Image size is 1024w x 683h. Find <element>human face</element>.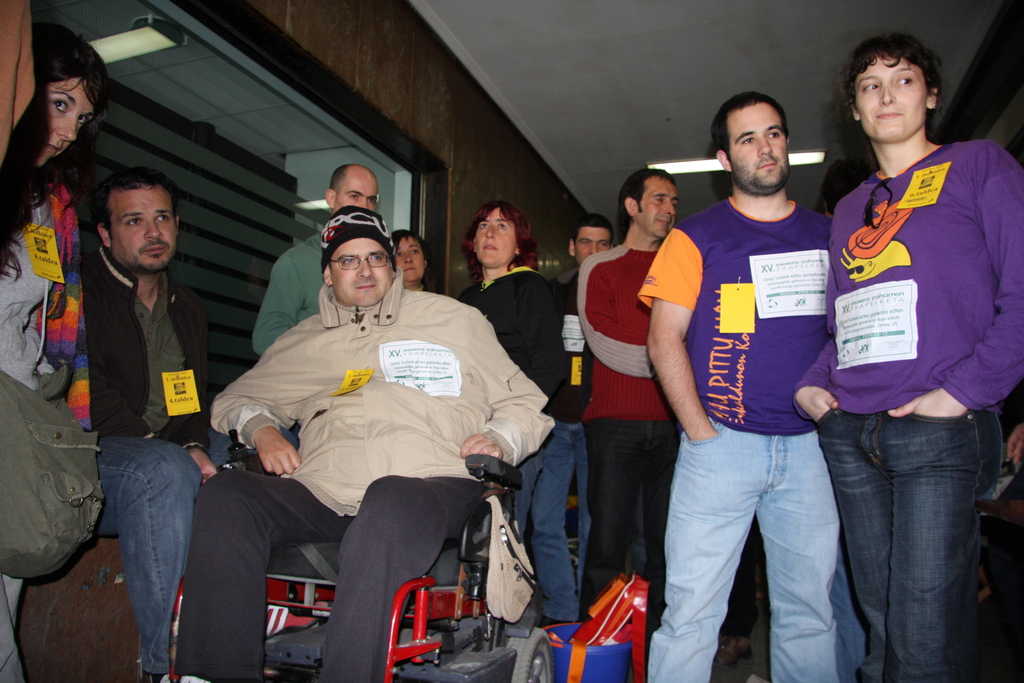
[left=327, top=163, right=382, bottom=208].
